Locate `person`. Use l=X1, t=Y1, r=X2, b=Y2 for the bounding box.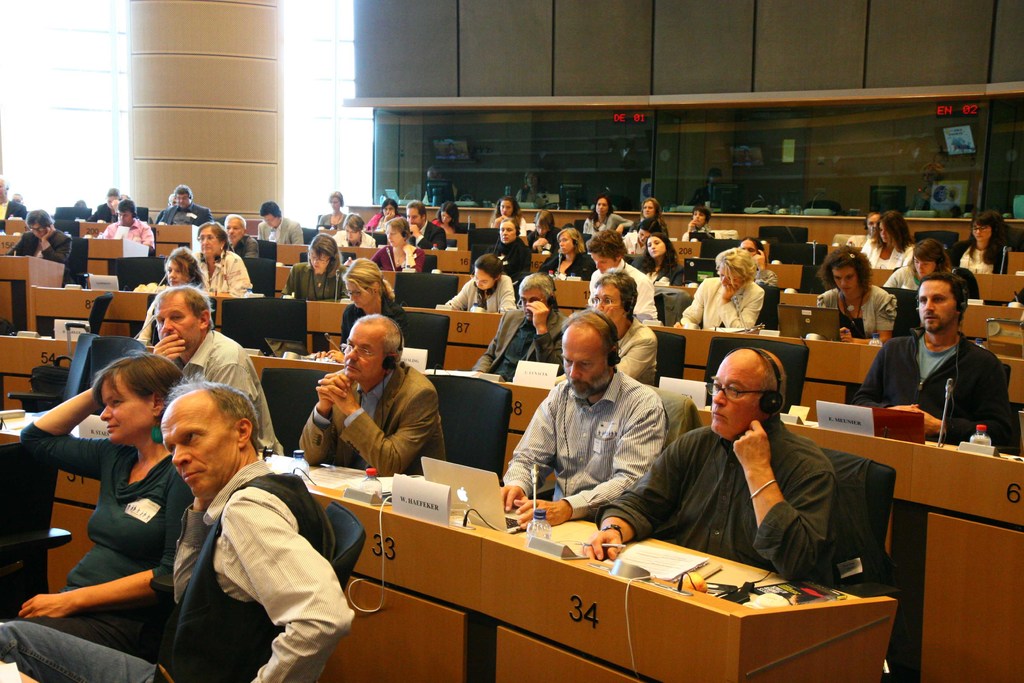
l=0, t=385, r=353, b=682.
